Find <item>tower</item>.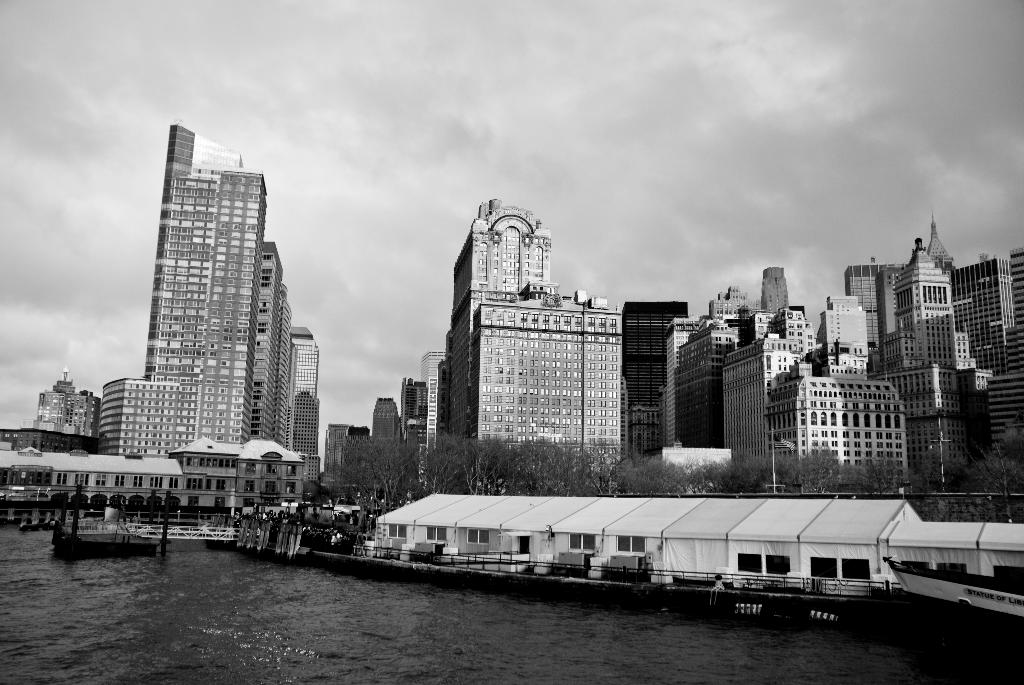
select_region(771, 377, 906, 487).
